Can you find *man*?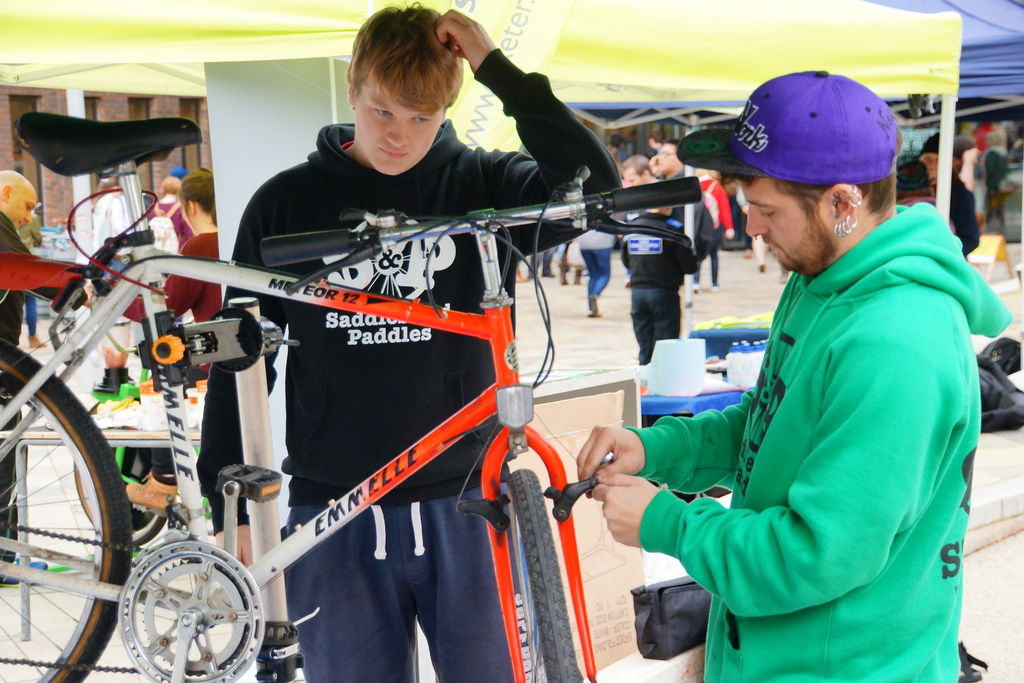
Yes, bounding box: (x1=0, y1=164, x2=54, y2=583).
